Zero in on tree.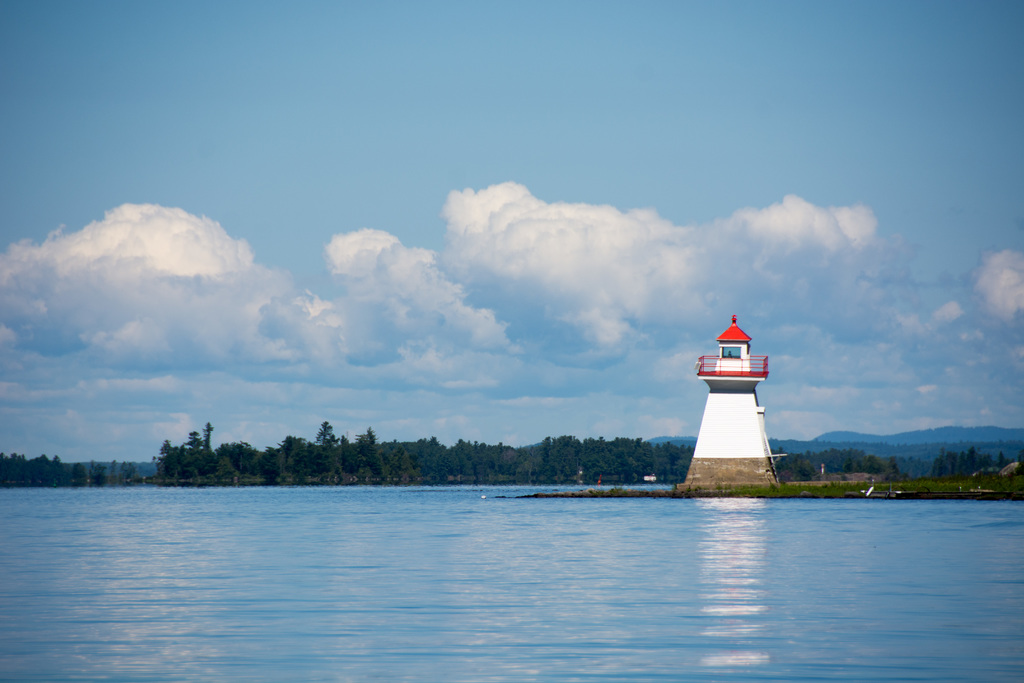
Zeroed in: (left=649, top=444, right=685, bottom=479).
